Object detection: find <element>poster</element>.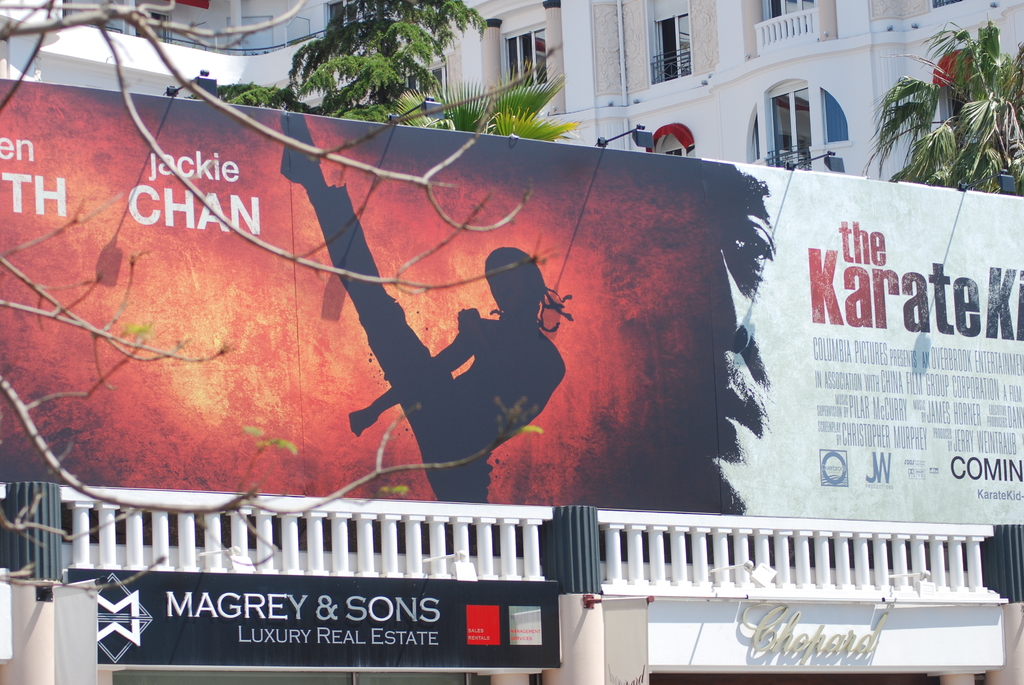
(0,82,1022,525).
